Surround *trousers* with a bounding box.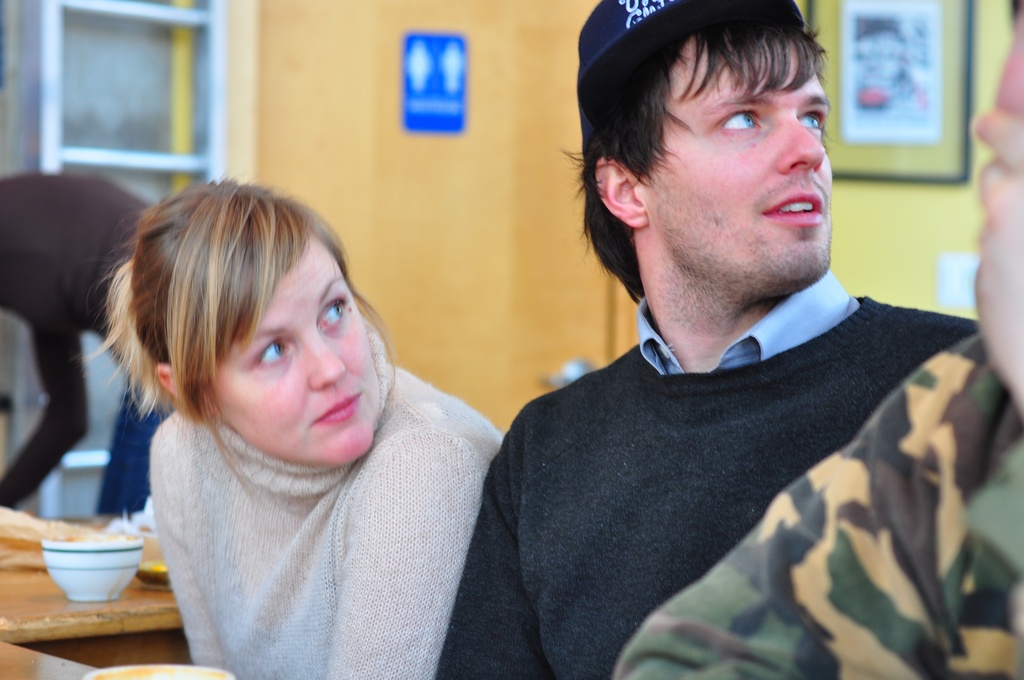
x1=91, y1=375, x2=181, y2=525.
